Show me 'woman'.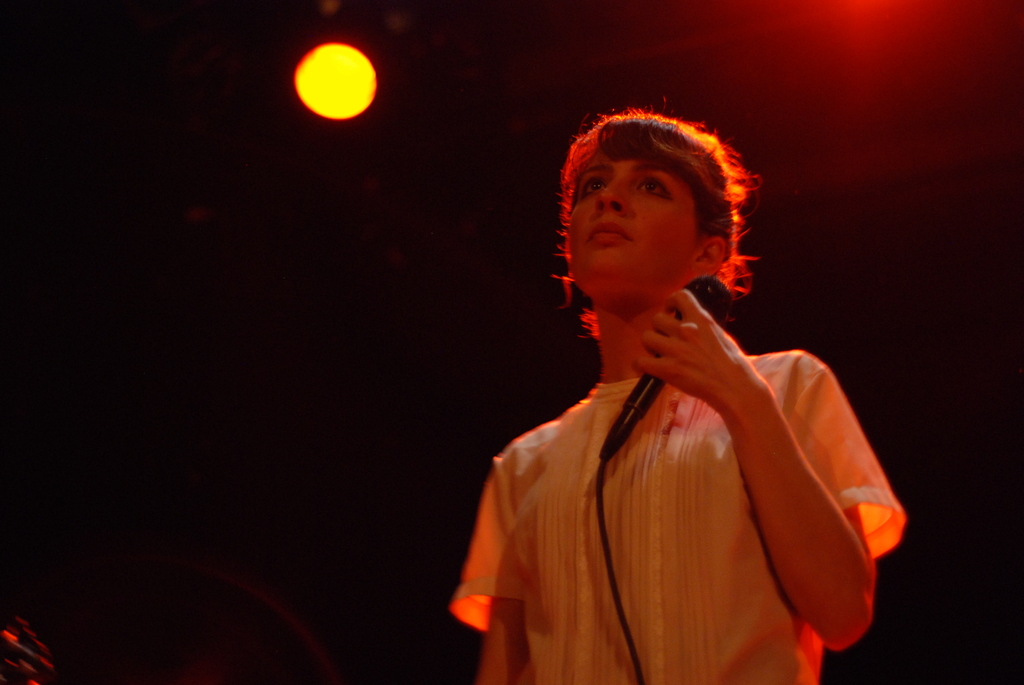
'woman' is here: x1=447 y1=99 x2=900 y2=671.
